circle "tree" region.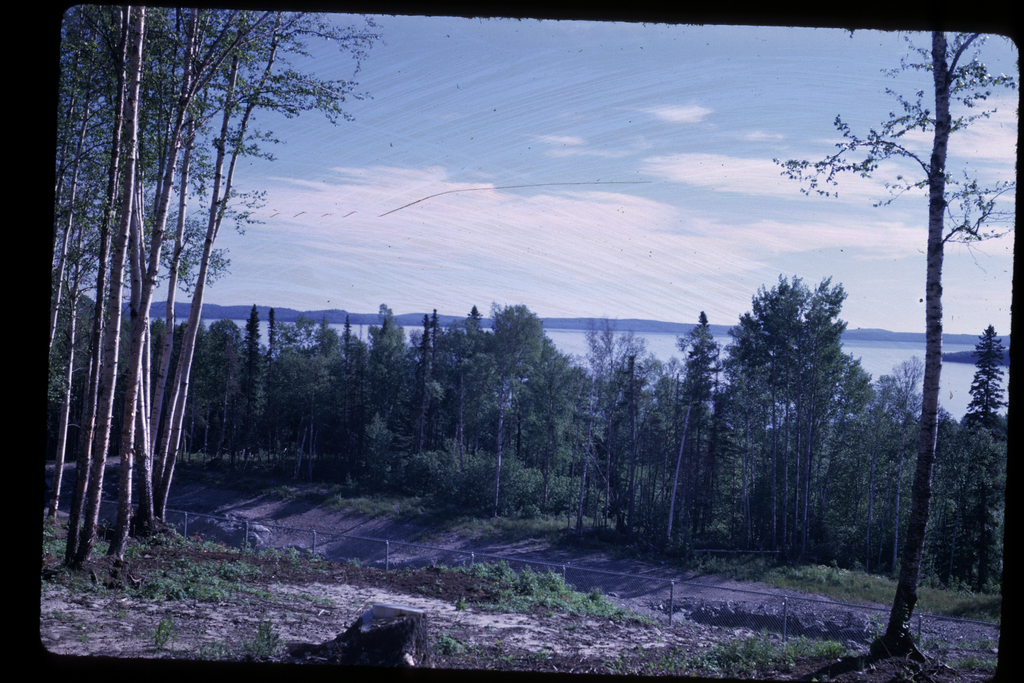
Region: region(584, 305, 639, 523).
